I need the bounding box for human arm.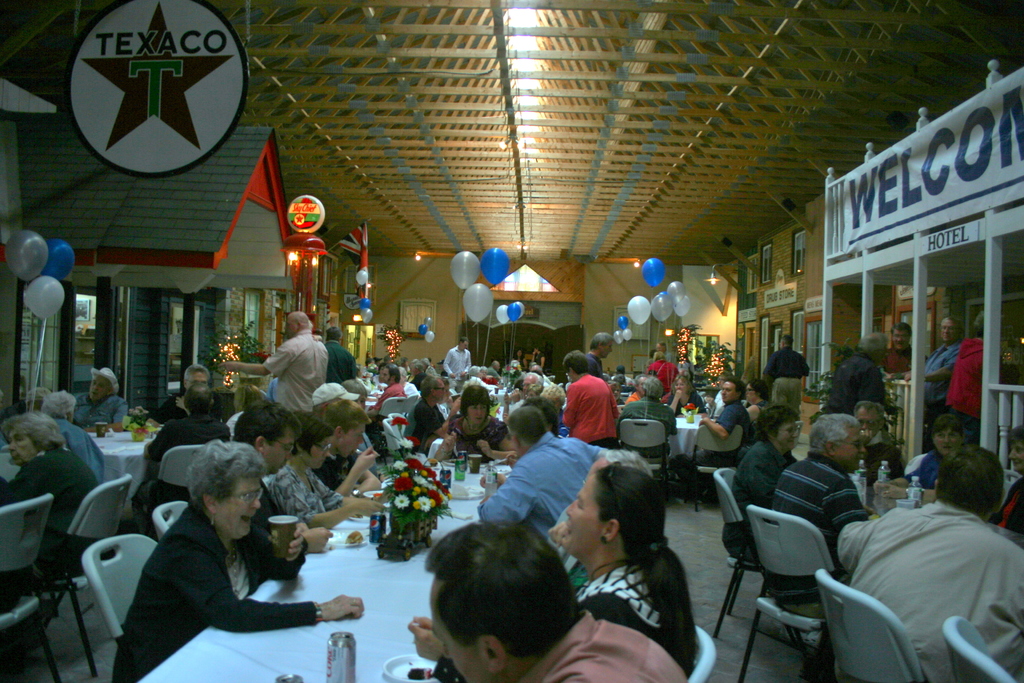
Here it is: (461, 353, 472, 377).
